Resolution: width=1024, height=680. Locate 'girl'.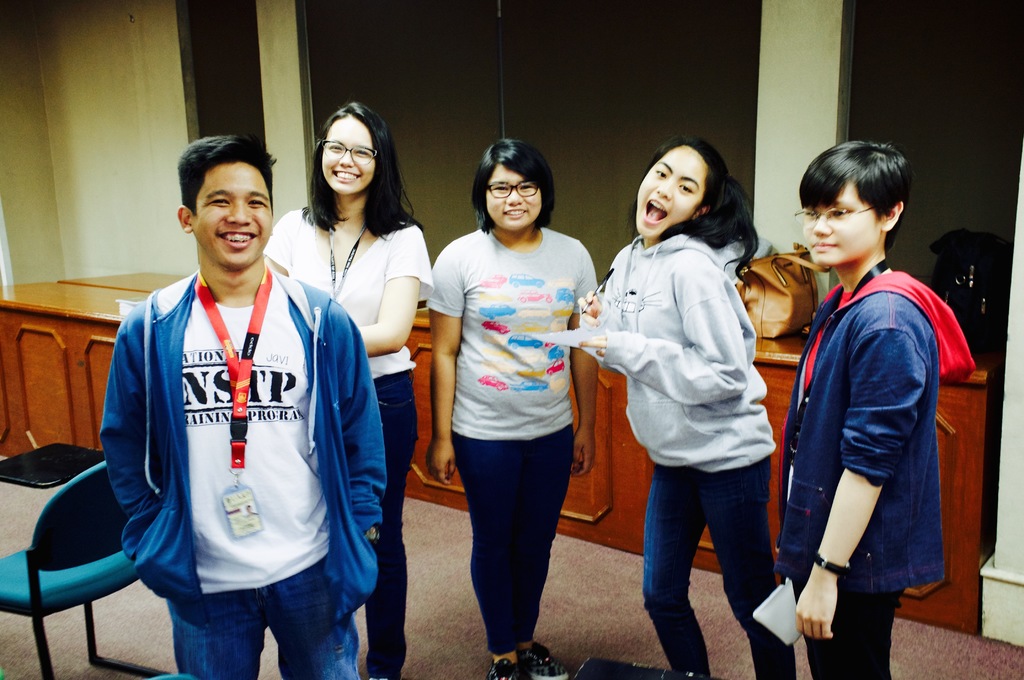
778 138 940 679.
